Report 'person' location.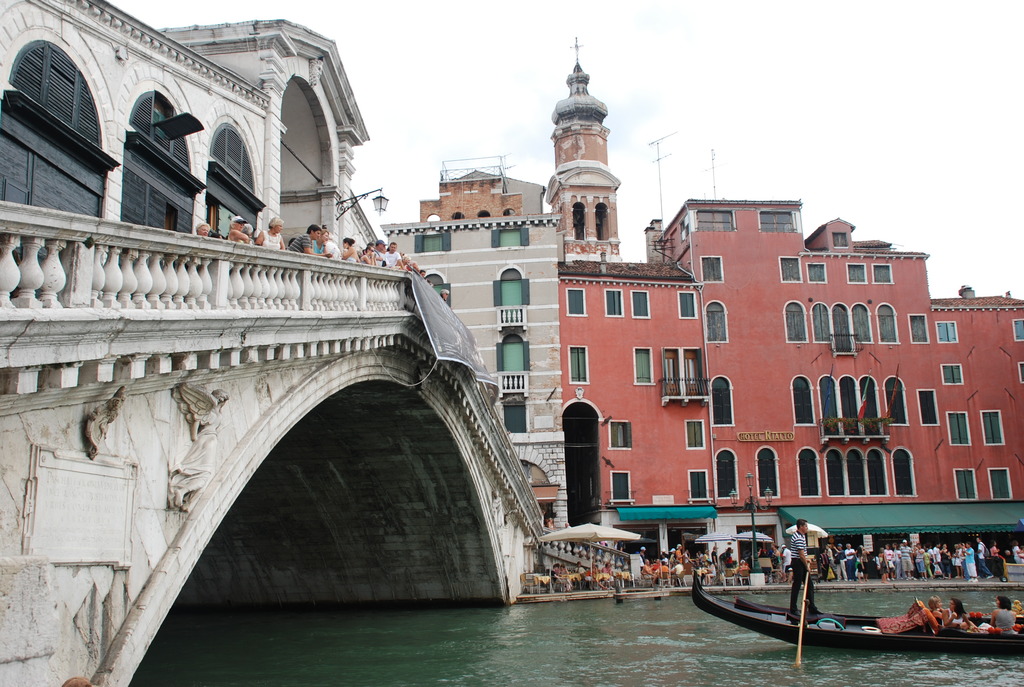
Report: {"left": 919, "top": 594, "right": 948, "bottom": 636}.
